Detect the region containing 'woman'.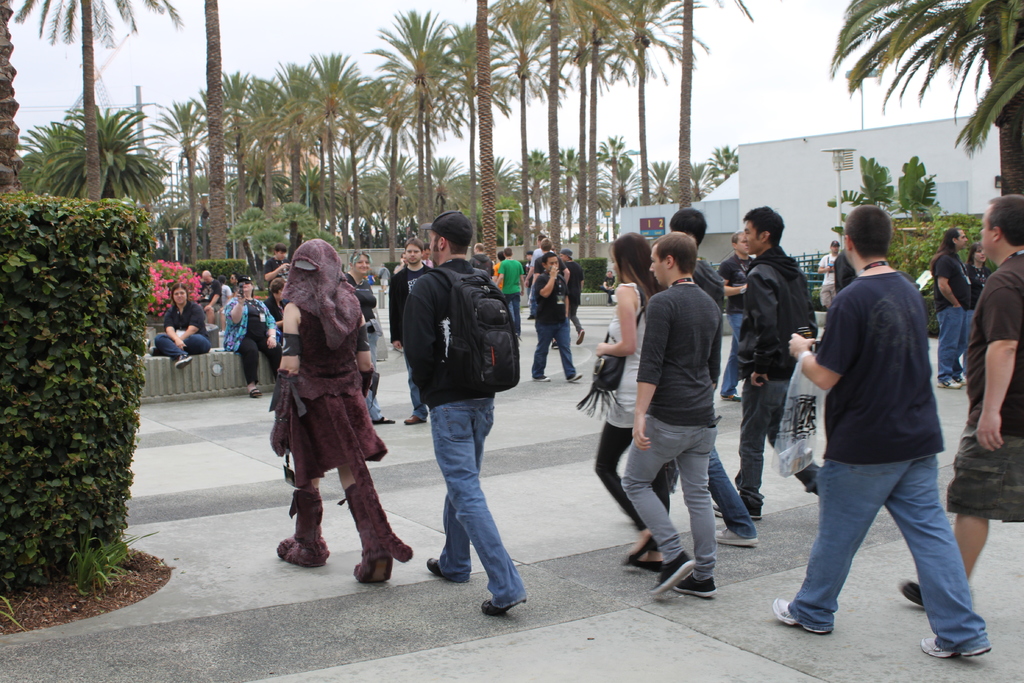
256 238 390 584.
